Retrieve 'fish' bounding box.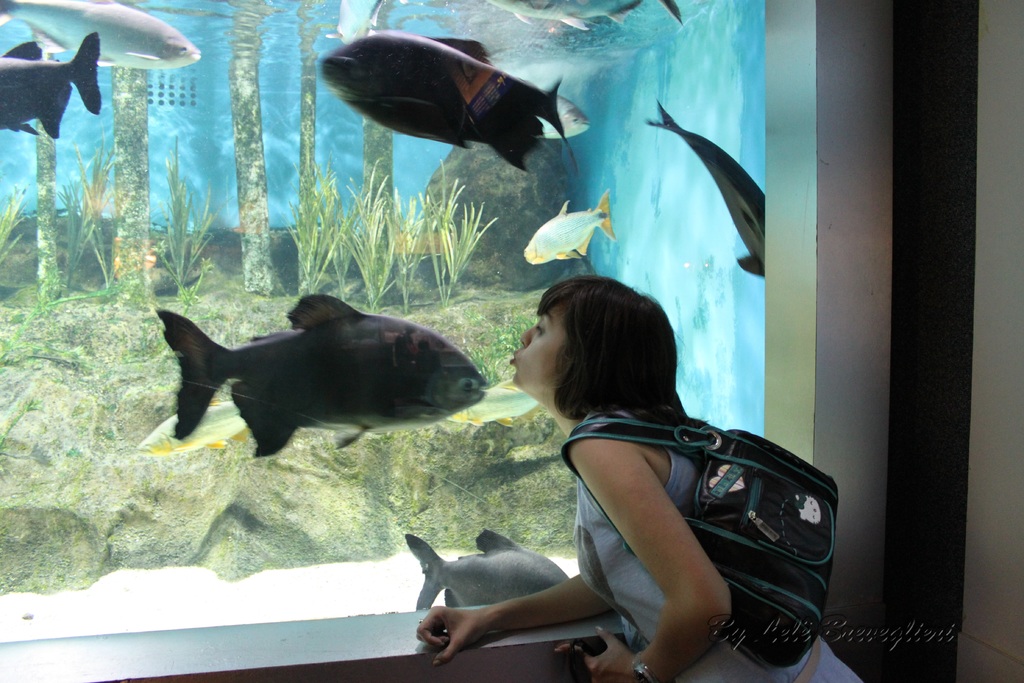
Bounding box: (left=0, top=26, right=102, bottom=142).
